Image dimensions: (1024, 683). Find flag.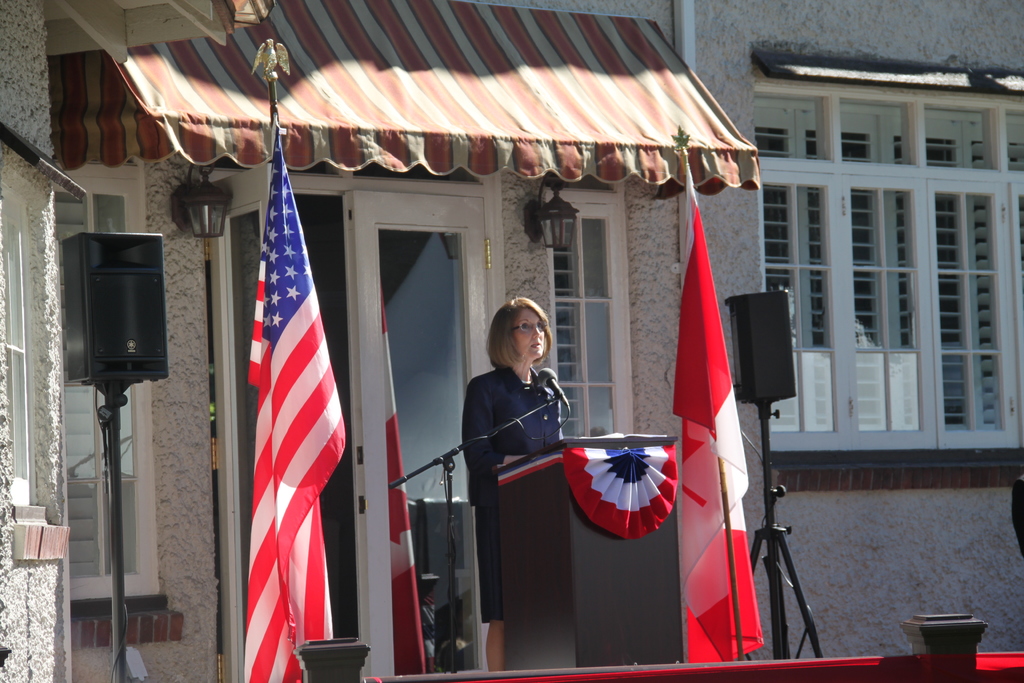
{"x1": 380, "y1": 280, "x2": 431, "y2": 679}.
